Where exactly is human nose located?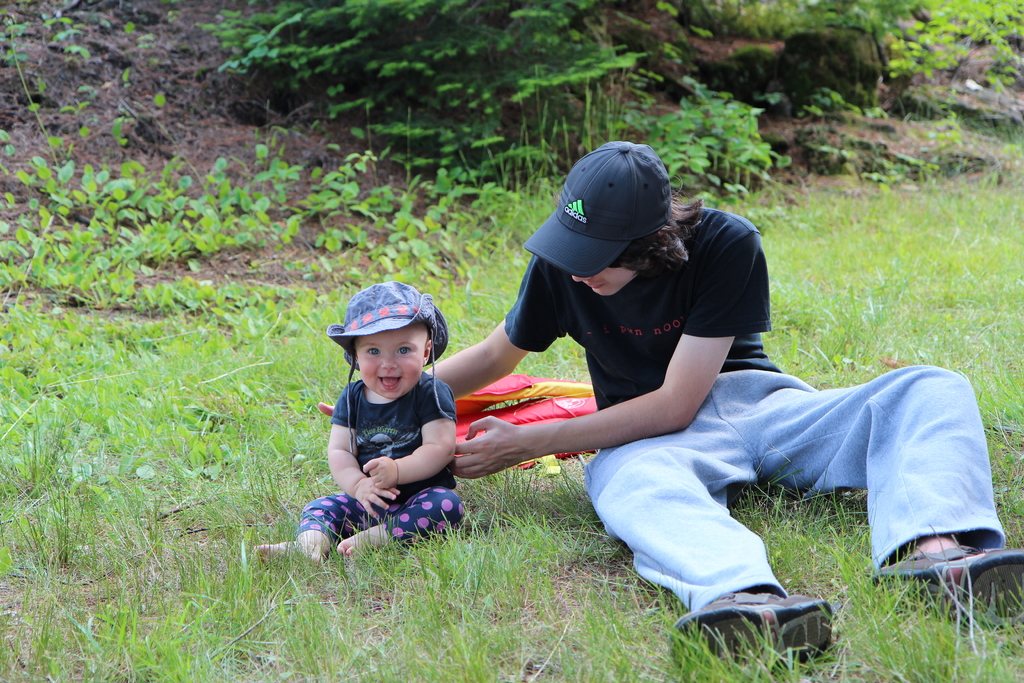
Its bounding box is (378, 351, 397, 368).
